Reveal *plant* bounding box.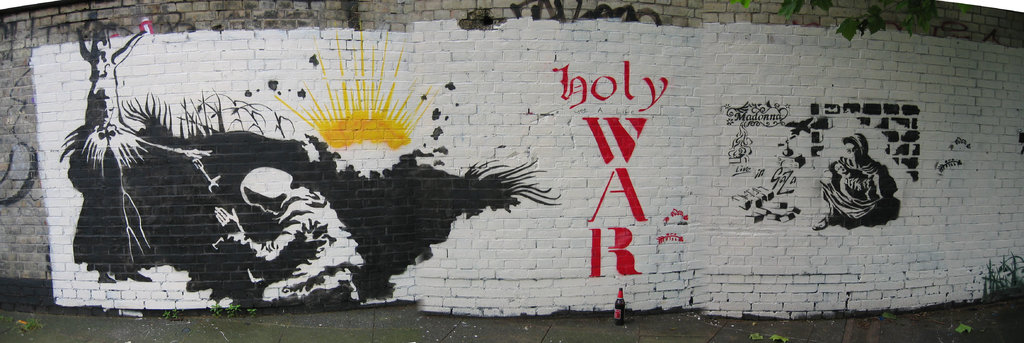
Revealed: region(210, 301, 221, 317).
